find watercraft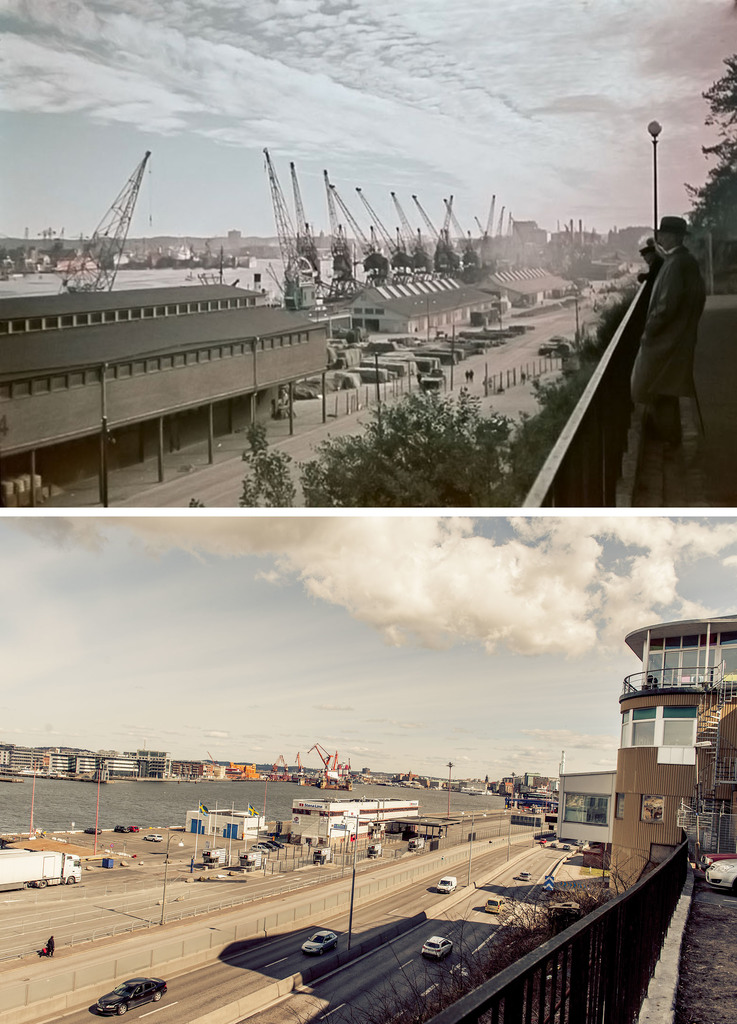
box=[400, 776, 423, 788]
